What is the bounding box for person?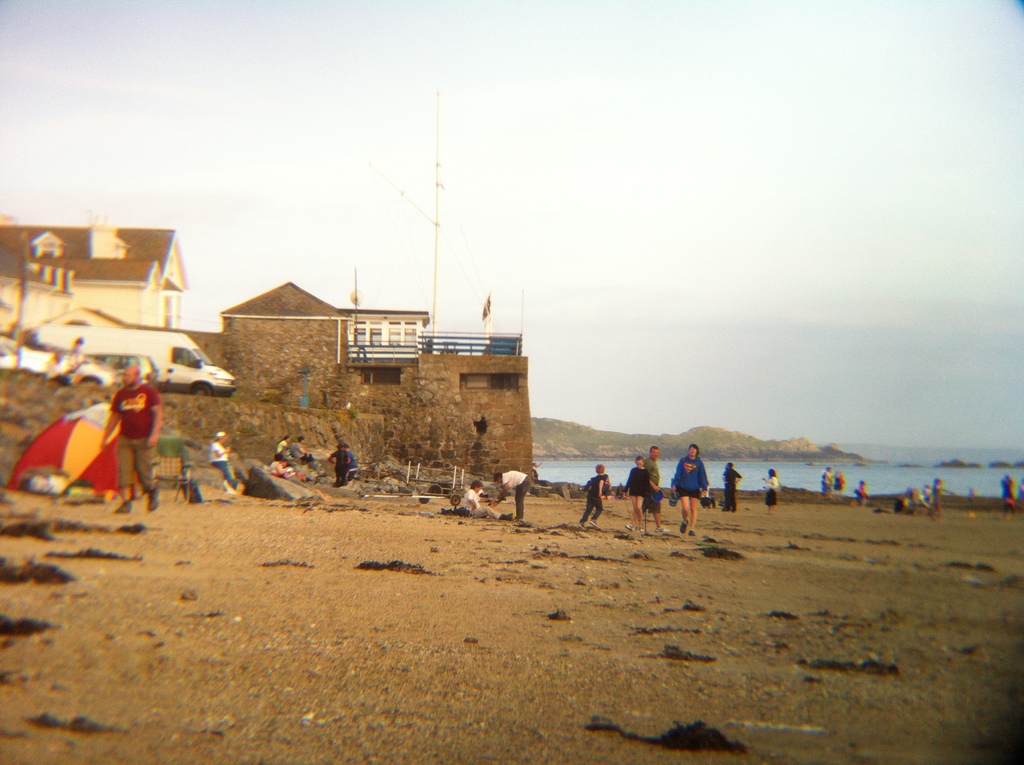
<box>324,443,353,487</box>.
